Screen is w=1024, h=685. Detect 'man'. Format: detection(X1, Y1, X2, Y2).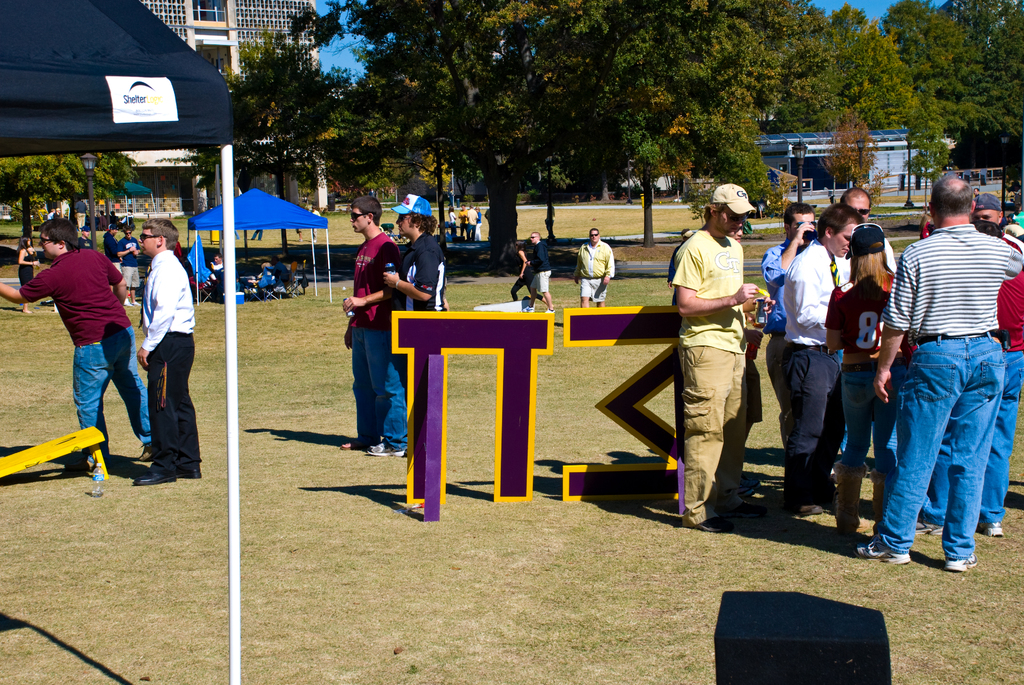
detection(519, 230, 551, 312).
